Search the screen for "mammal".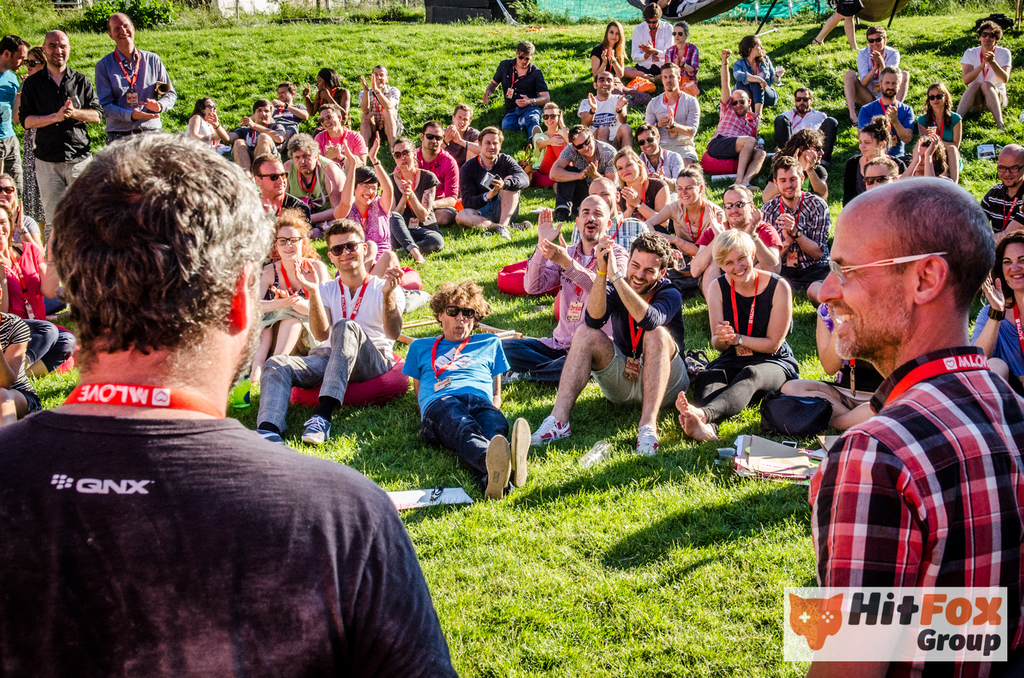
Found at locate(648, 161, 721, 261).
